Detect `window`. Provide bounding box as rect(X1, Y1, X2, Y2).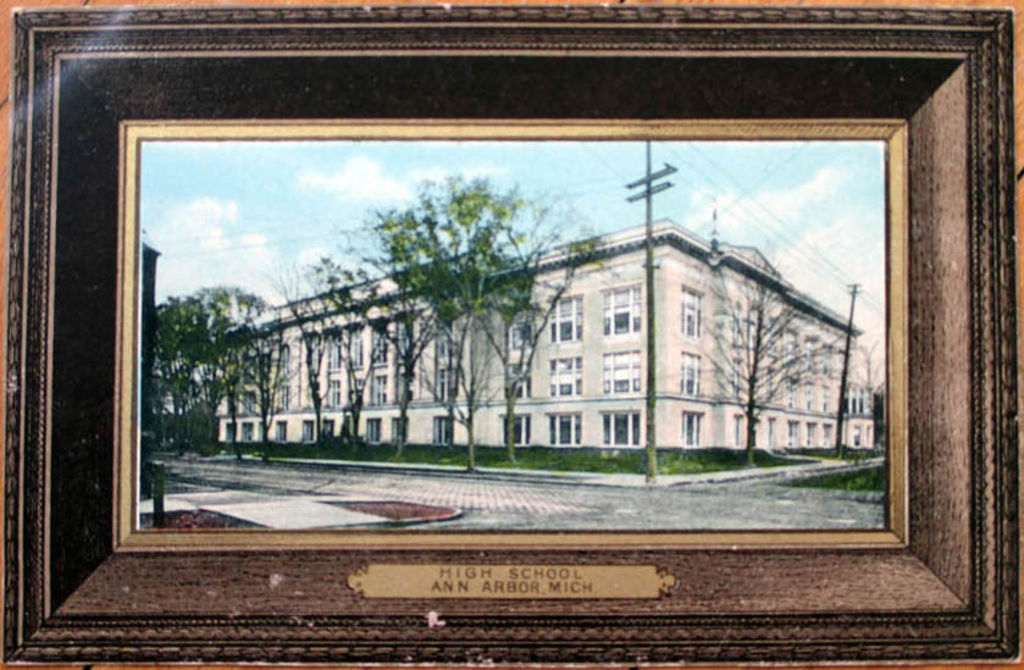
rect(427, 416, 460, 447).
